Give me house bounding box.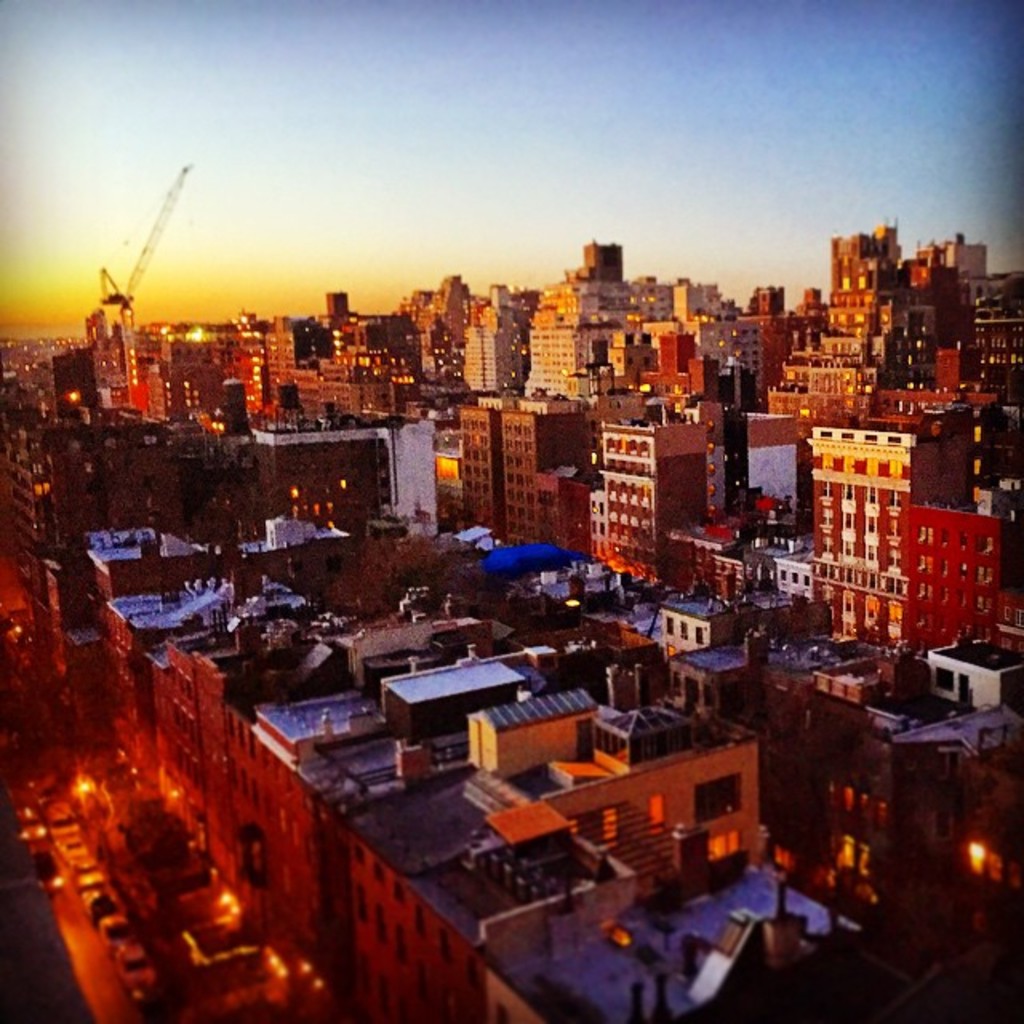
(left=0, top=214, right=1022, bottom=1022).
